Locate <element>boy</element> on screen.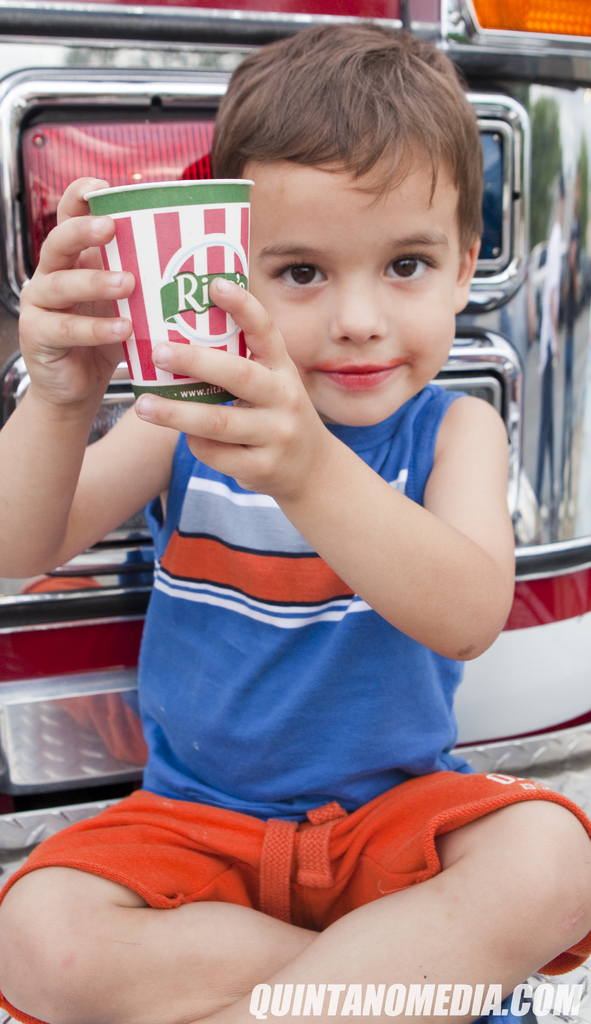
On screen at bbox(0, 21, 590, 1023).
